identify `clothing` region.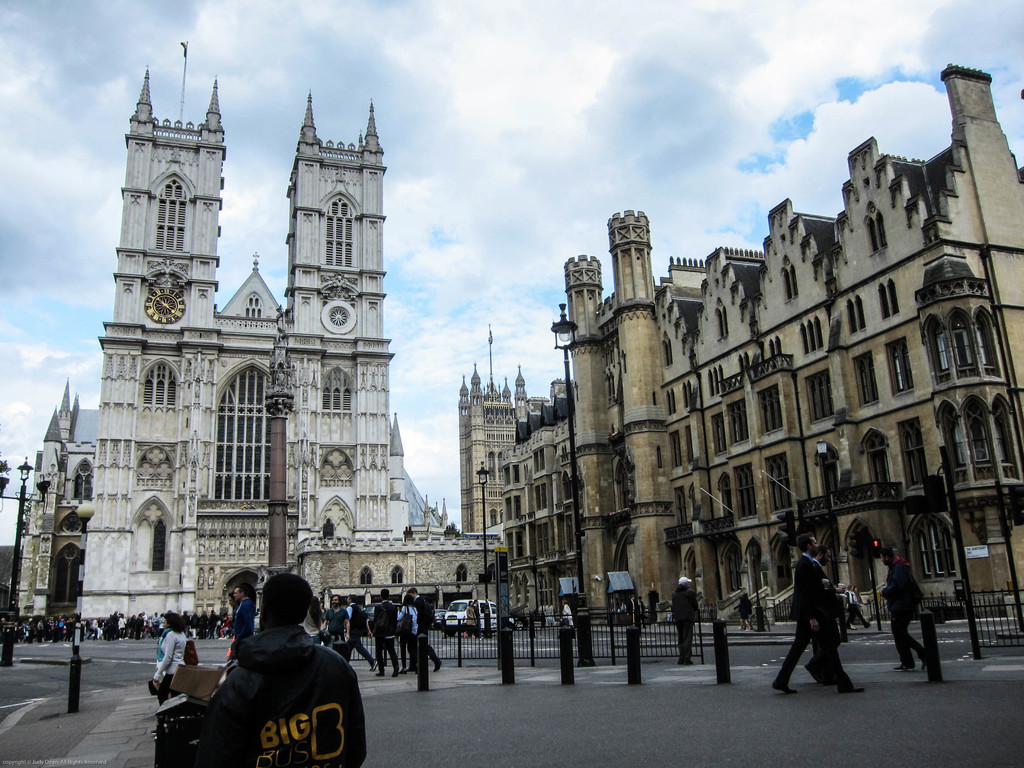
Region: bbox(850, 590, 870, 630).
